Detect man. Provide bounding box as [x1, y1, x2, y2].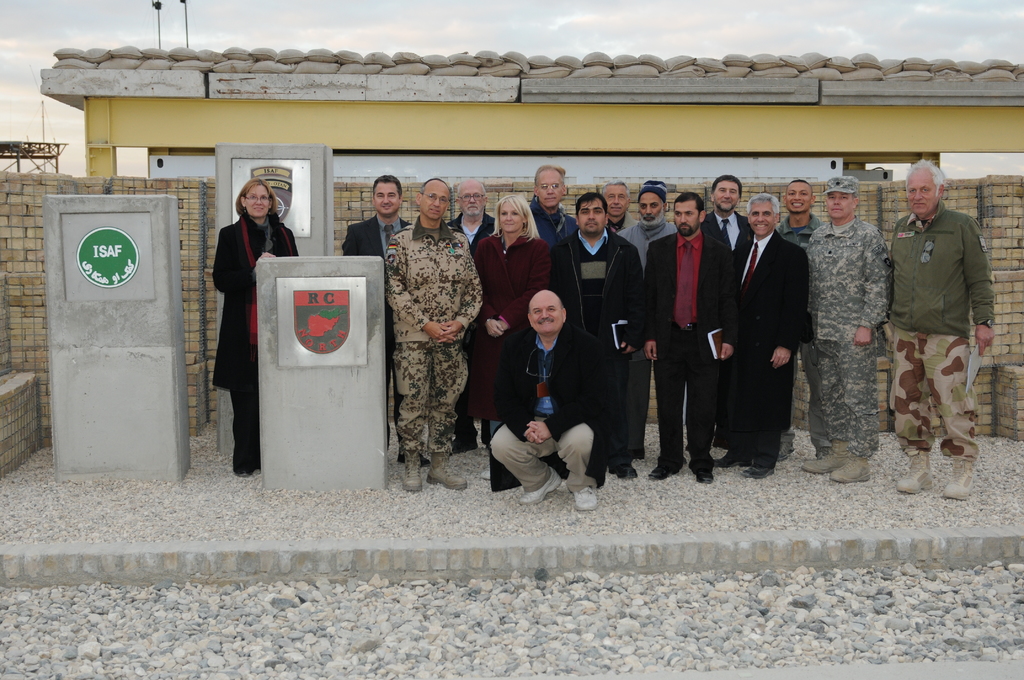
[386, 176, 486, 490].
